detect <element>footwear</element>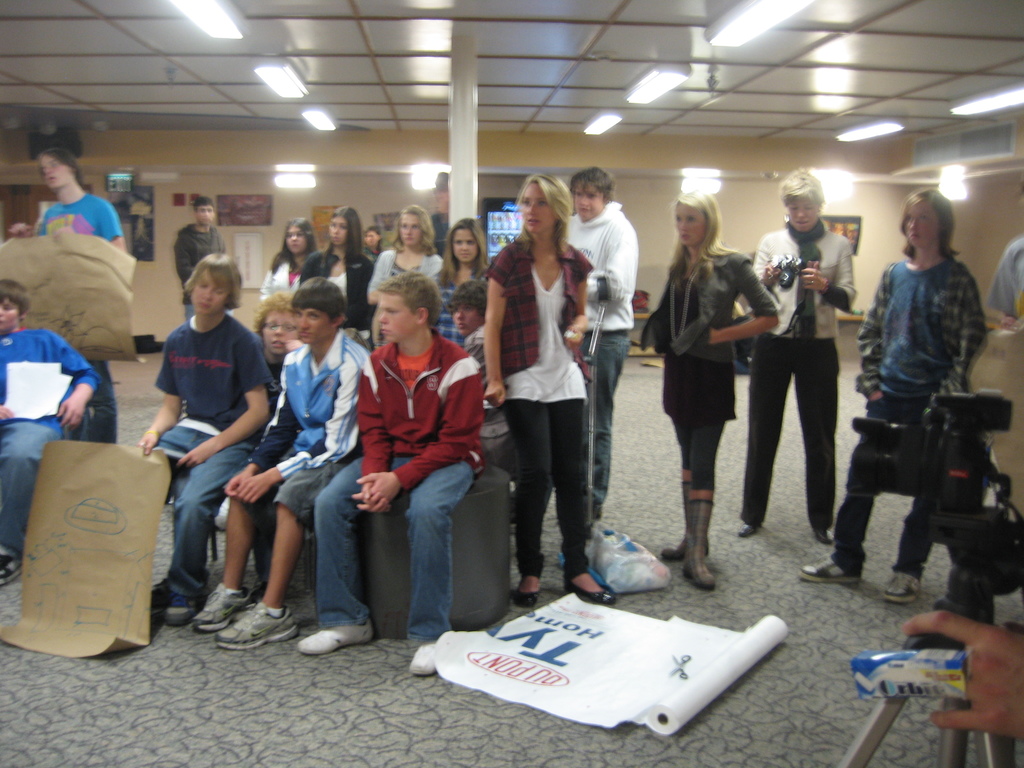
pyautogui.locateOnScreen(159, 596, 196, 632)
